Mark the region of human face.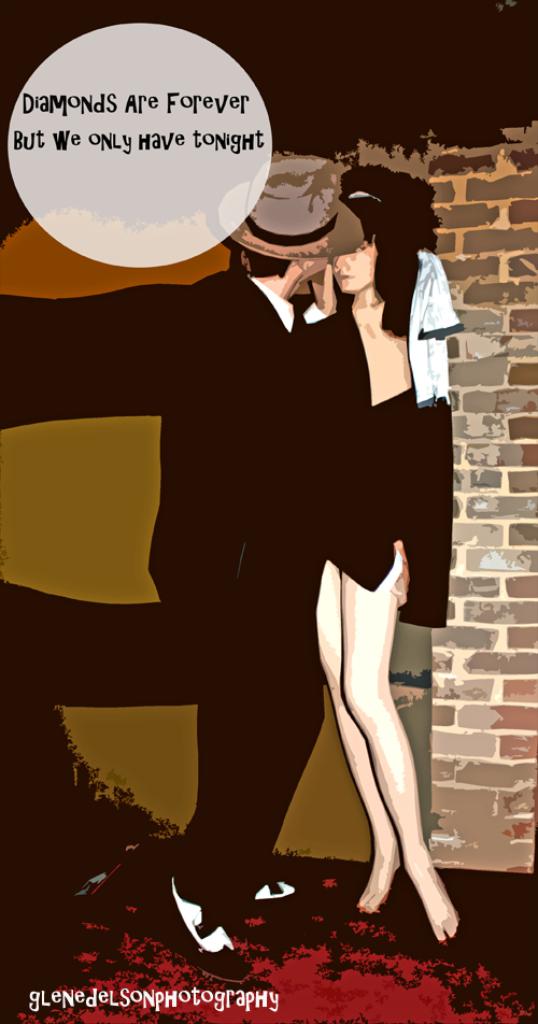
Region: [left=337, top=250, right=370, bottom=289].
